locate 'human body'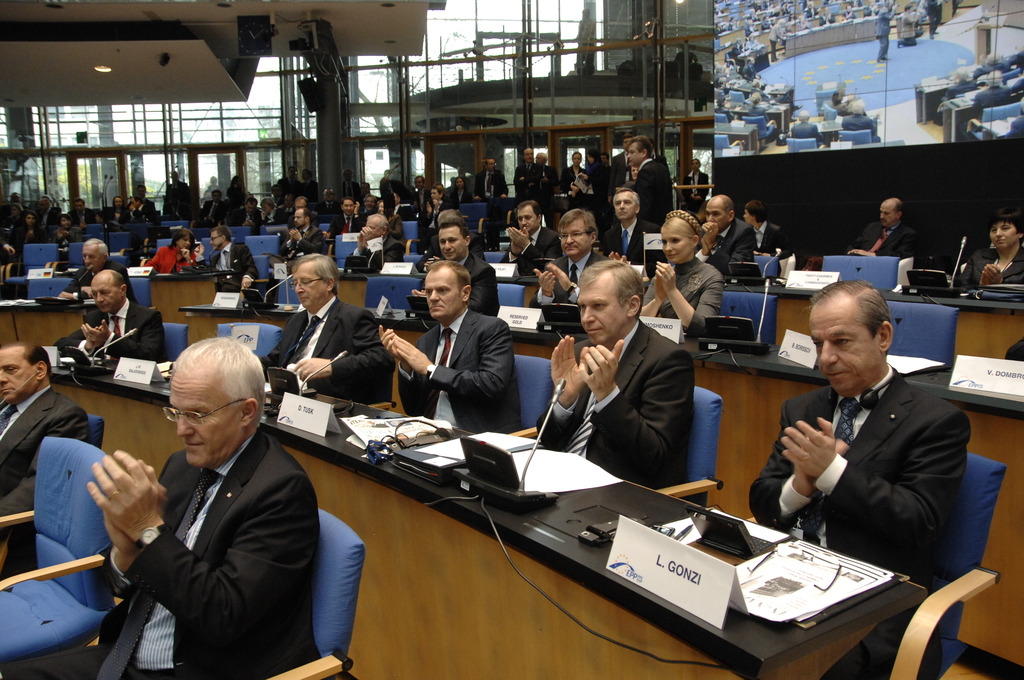
<region>419, 213, 500, 320</region>
